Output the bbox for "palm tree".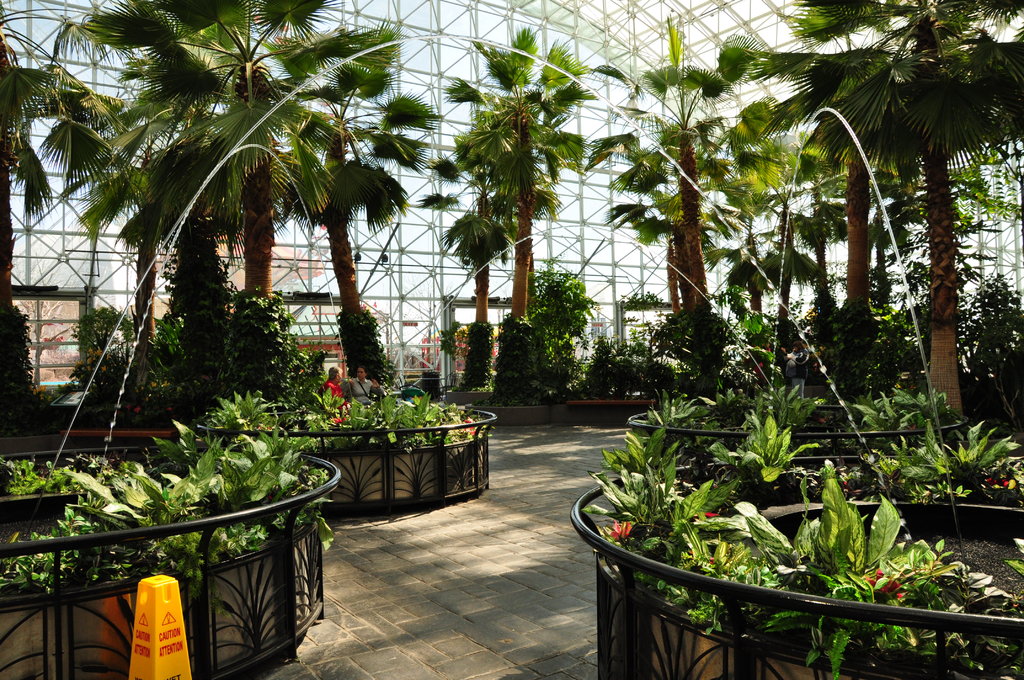
{"x1": 814, "y1": 85, "x2": 900, "y2": 311}.
